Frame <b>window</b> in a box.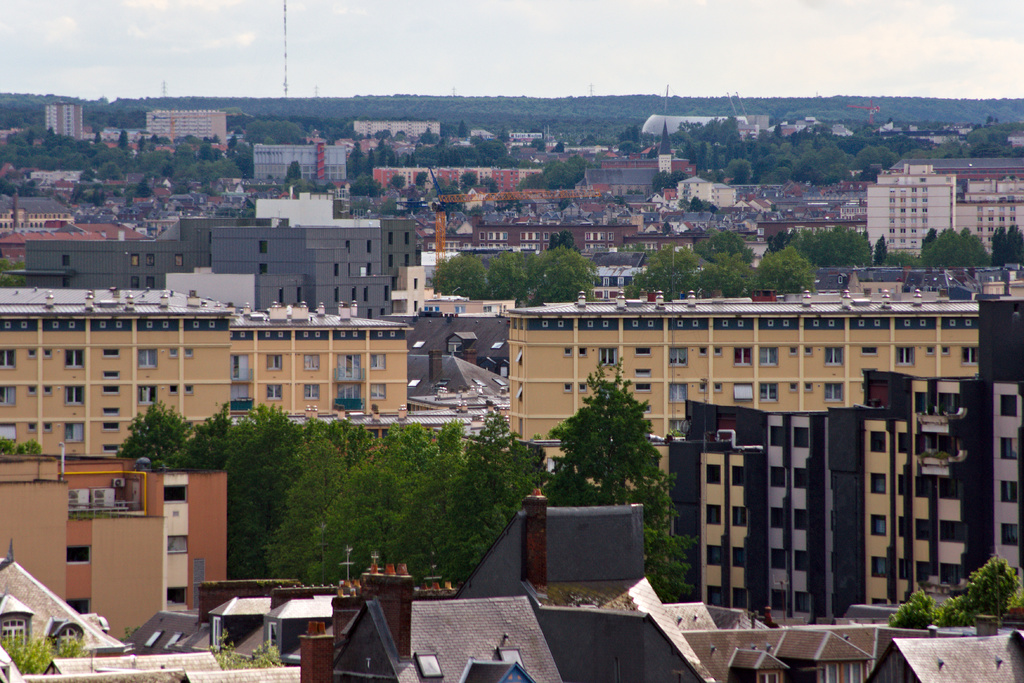
box(25, 421, 38, 434).
